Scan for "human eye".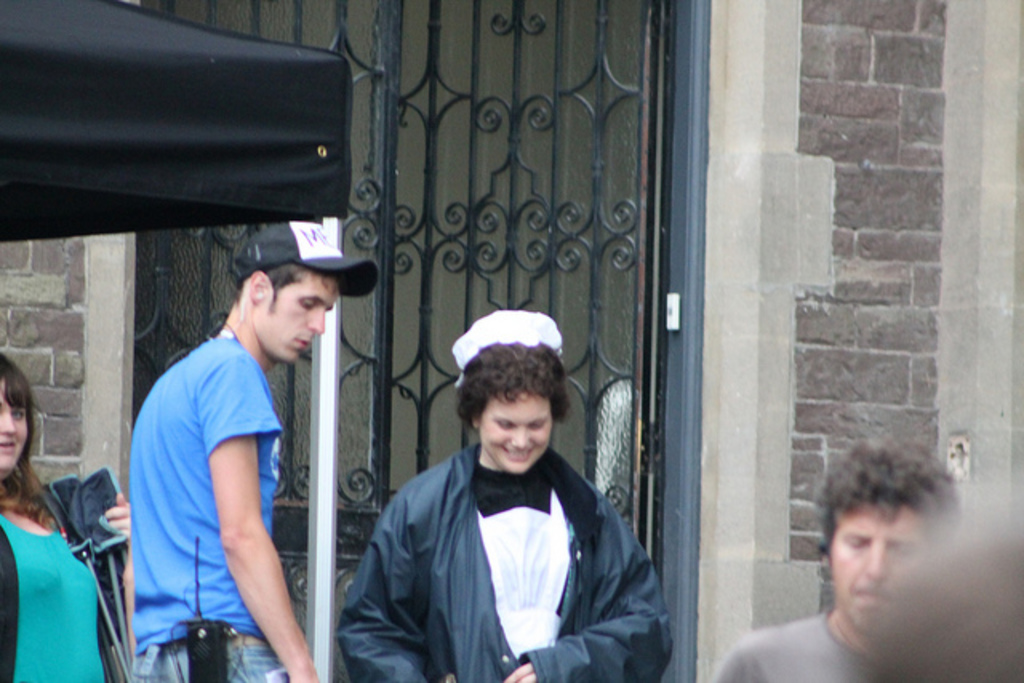
Scan result: <region>493, 421, 514, 433</region>.
